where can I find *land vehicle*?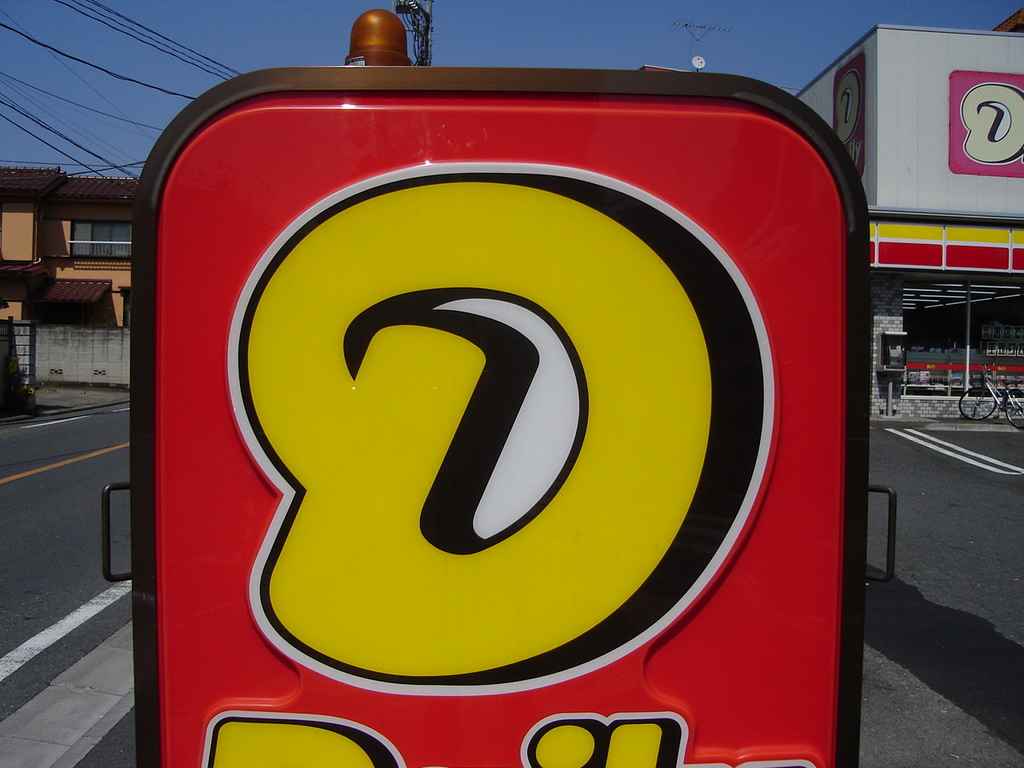
You can find it at 959:368:1023:418.
